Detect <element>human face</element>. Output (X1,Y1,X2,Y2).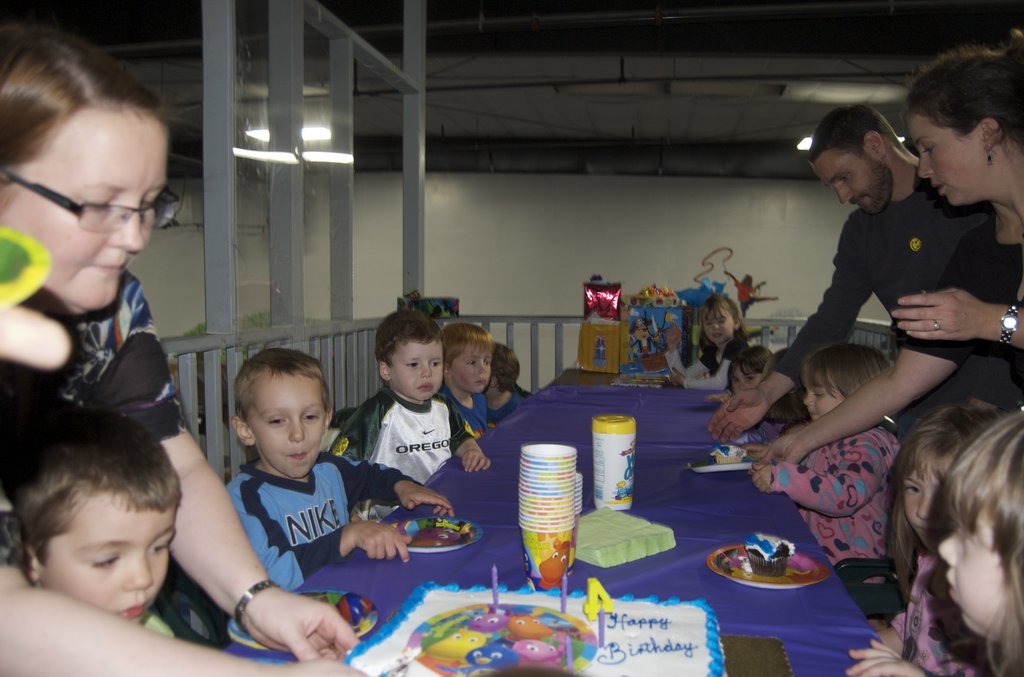
(12,107,170,307).
